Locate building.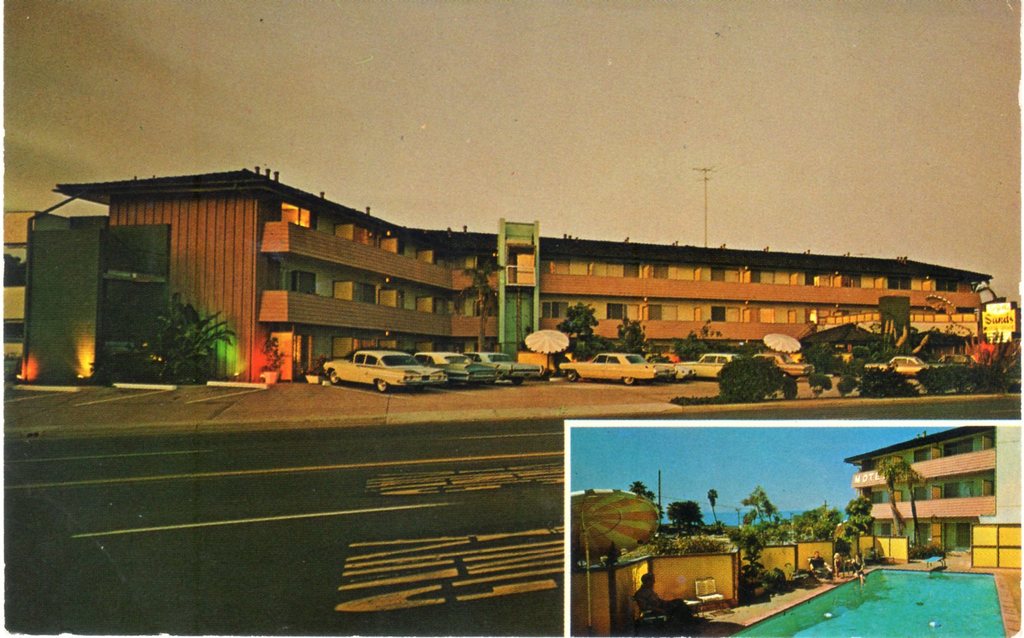
Bounding box: (858,419,1020,570).
